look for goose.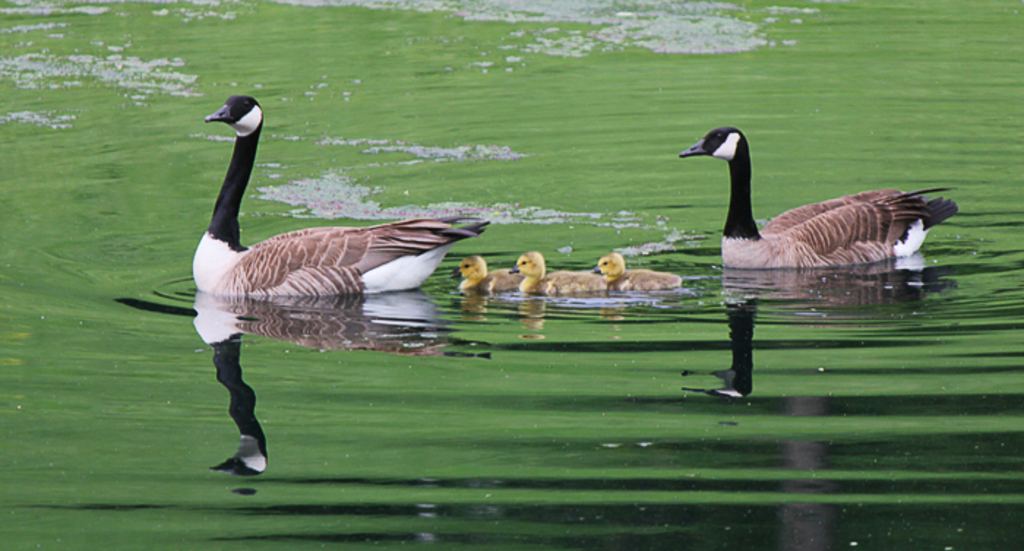
Found: box=[449, 253, 524, 294].
